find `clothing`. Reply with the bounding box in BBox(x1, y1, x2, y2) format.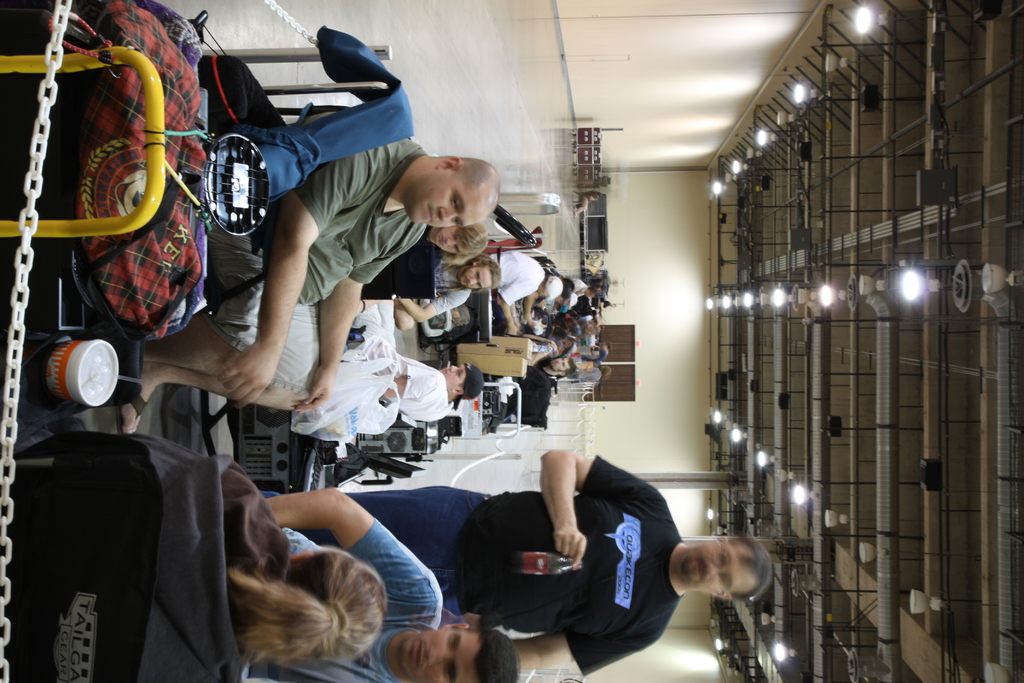
BBox(288, 491, 488, 612).
